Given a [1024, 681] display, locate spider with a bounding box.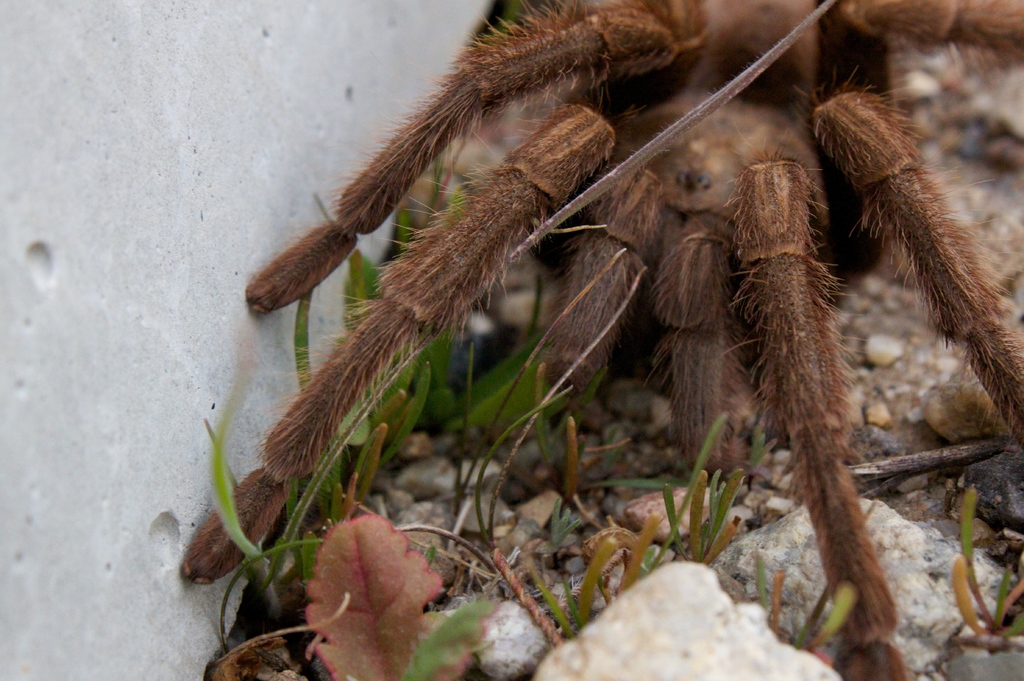
Located: detection(176, 0, 1023, 680).
